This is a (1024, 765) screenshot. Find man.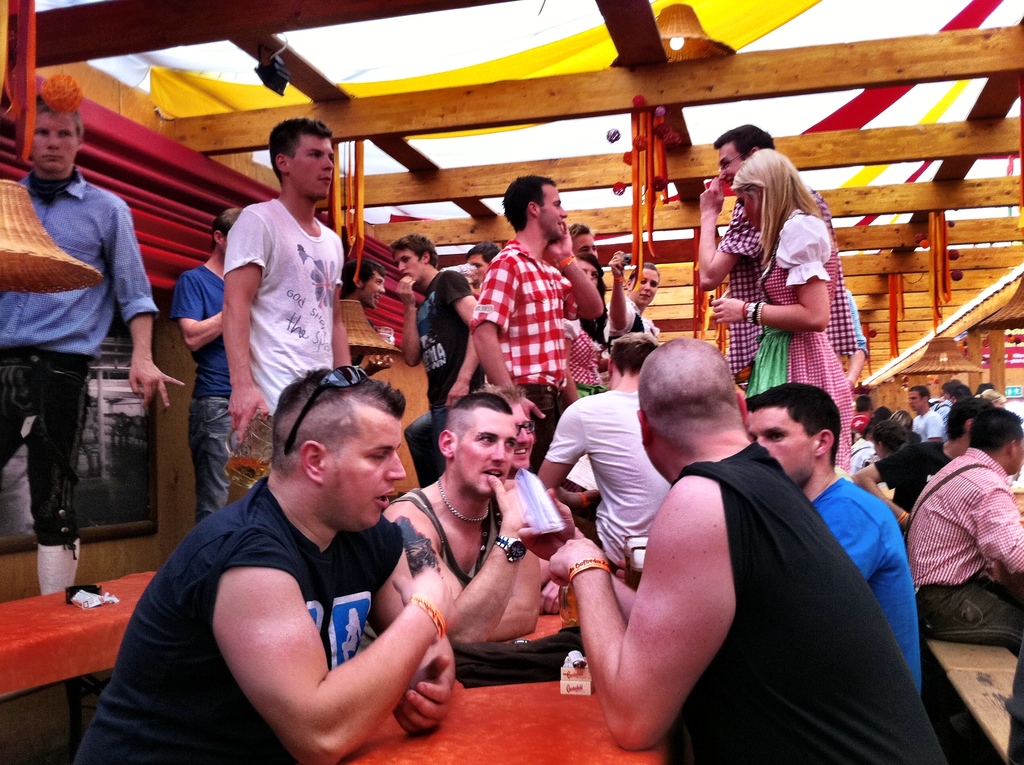
Bounding box: locate(553, 326, 959, 764).
